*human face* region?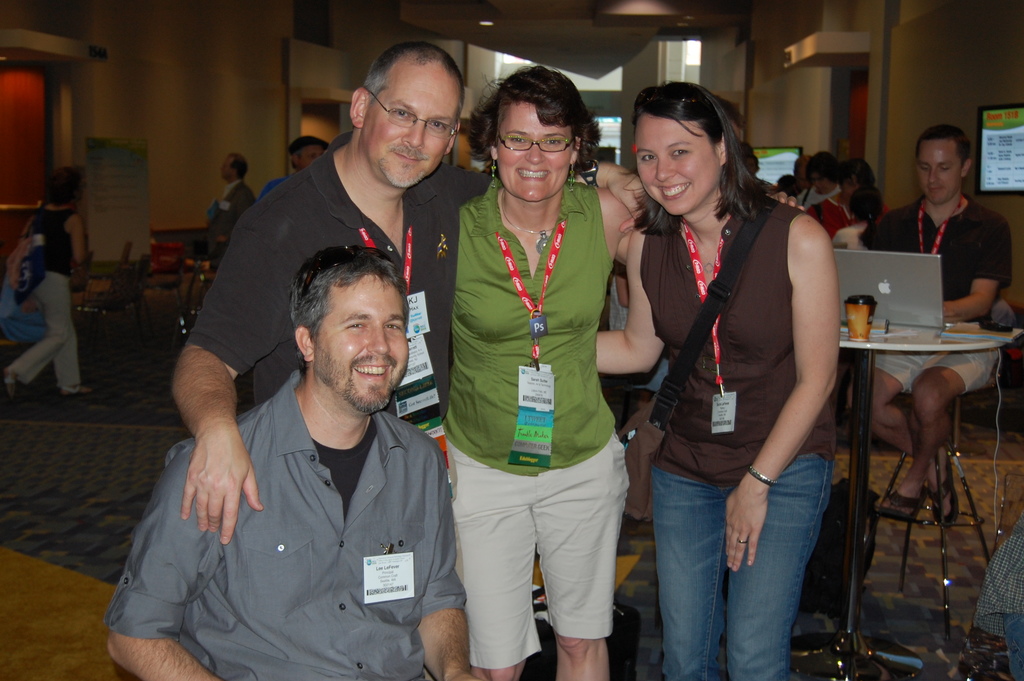
(627,111,726,219)
